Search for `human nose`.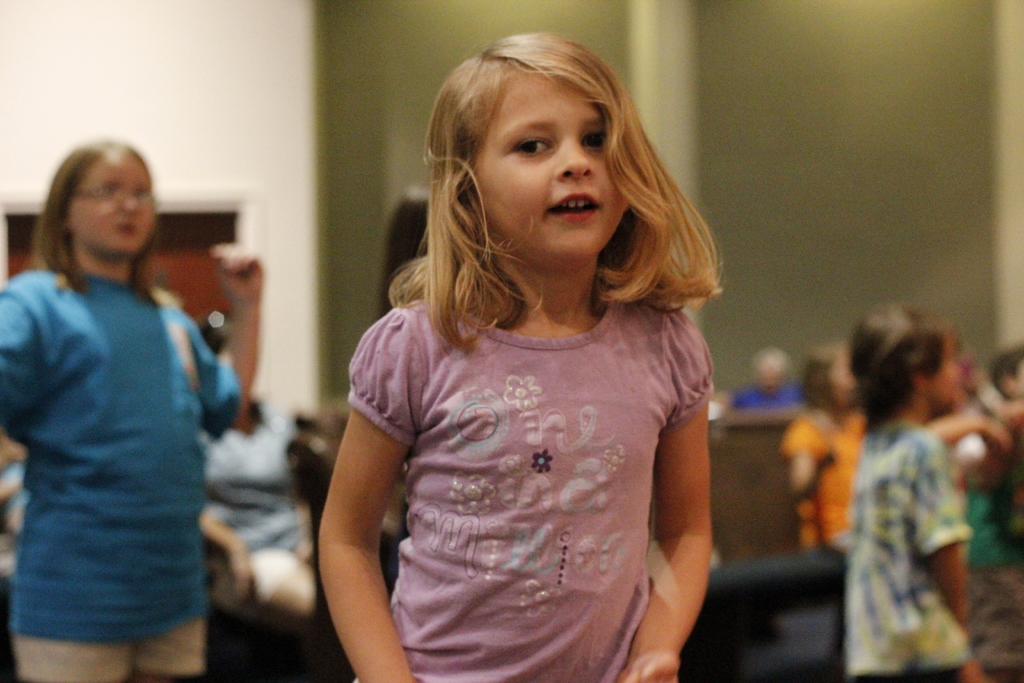
Found at x1=118, y1=192, x2=144, y2=215.
